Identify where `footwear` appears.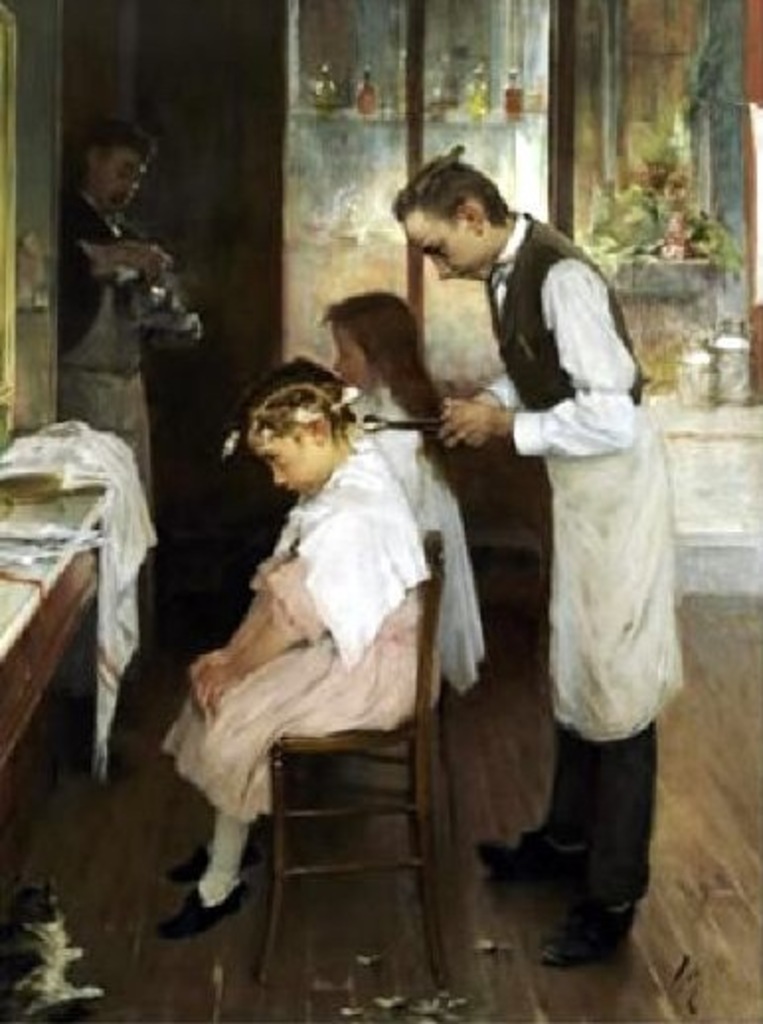
Appears at box=[480, 832, 581, 884].
